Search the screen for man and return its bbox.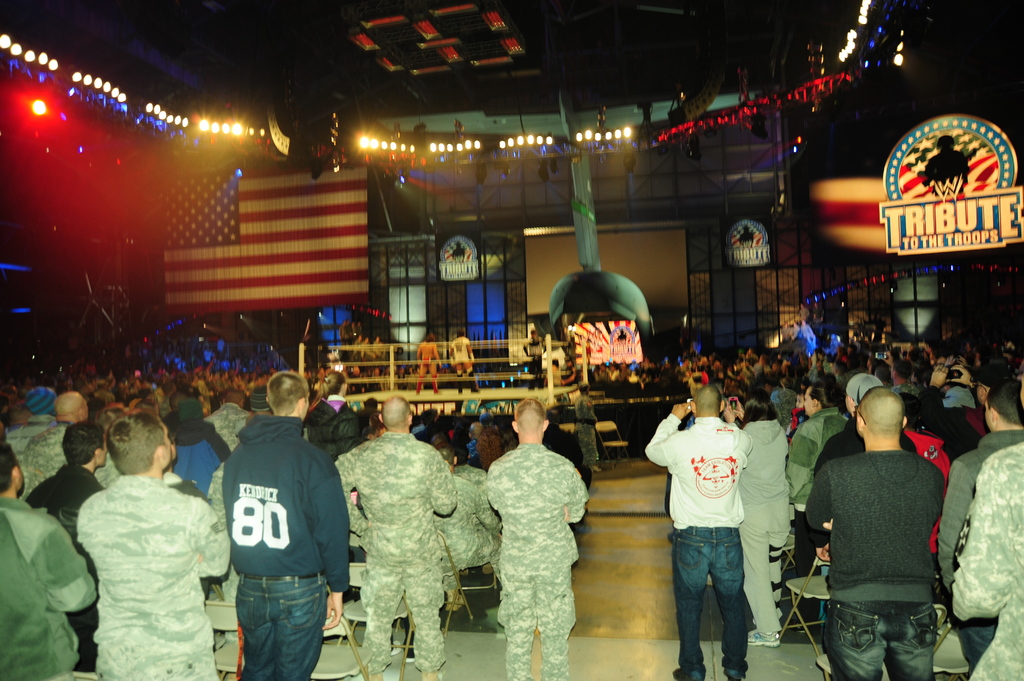
Found: 938,381,1023,667.
